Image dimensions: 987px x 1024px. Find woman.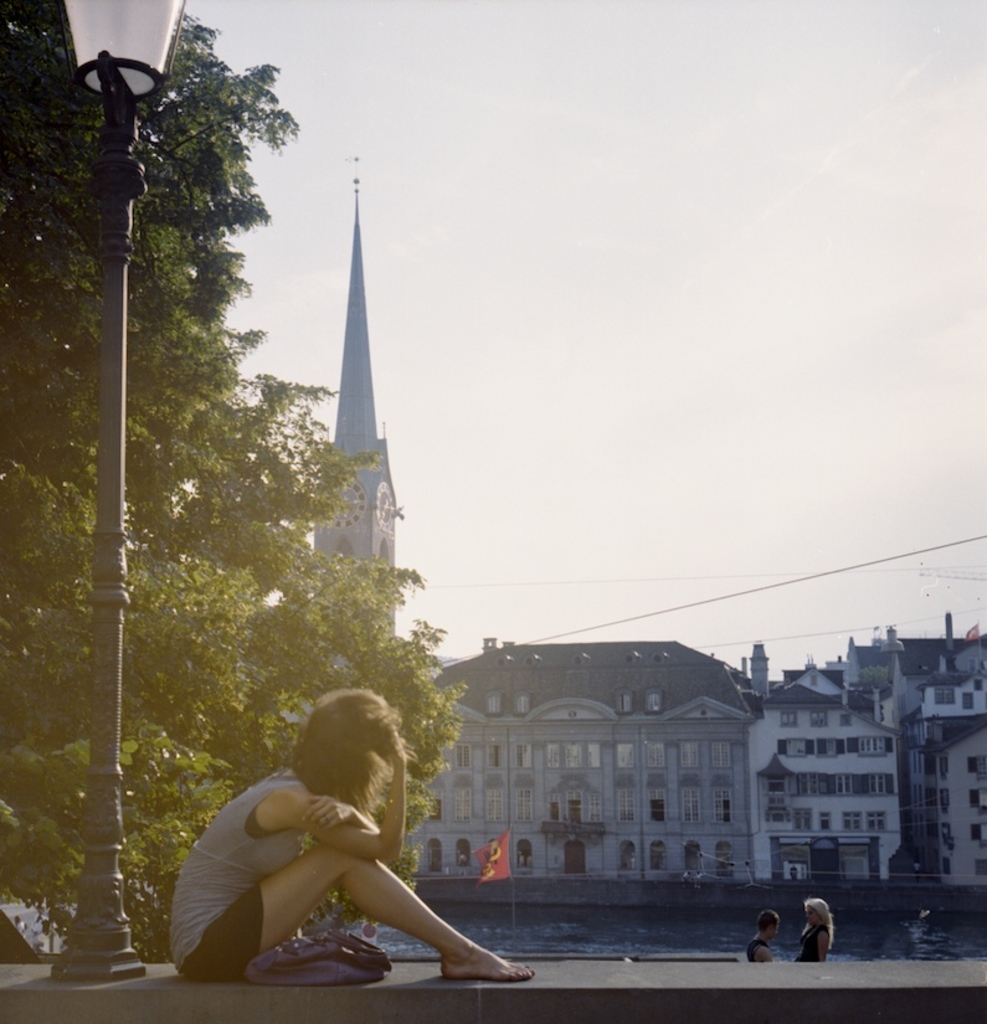
(x1=790, y1=899, x2=842, y2=972).
